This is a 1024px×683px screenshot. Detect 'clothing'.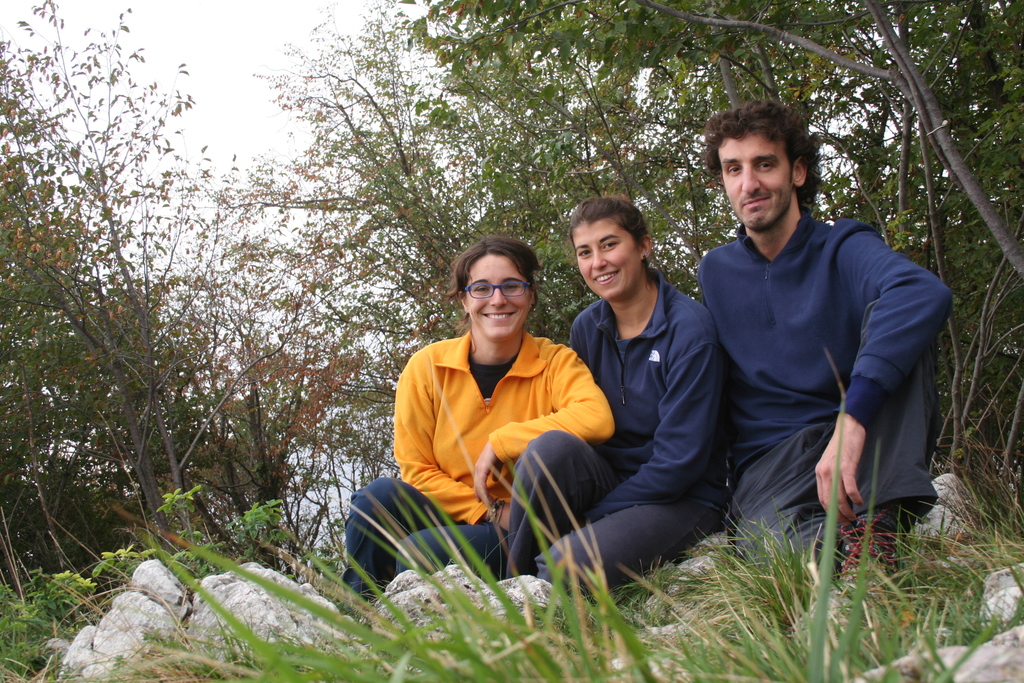
(385,333,600,543).
